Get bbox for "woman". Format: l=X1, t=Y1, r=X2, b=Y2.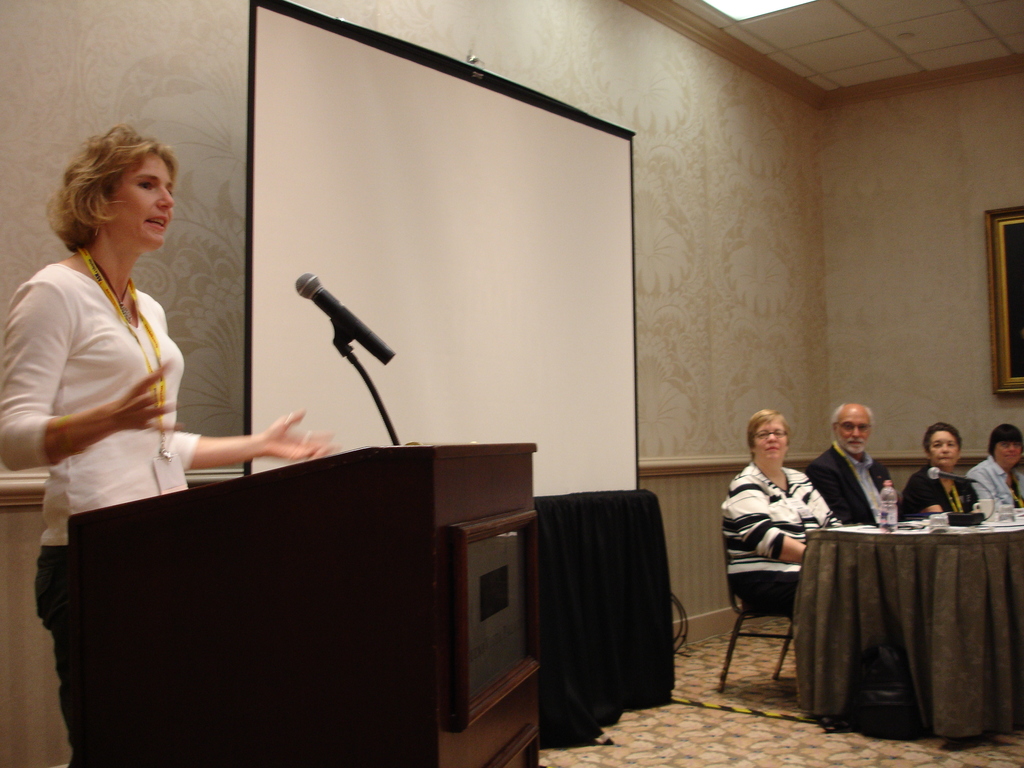
l=901, t=425, r=979, b=516.
